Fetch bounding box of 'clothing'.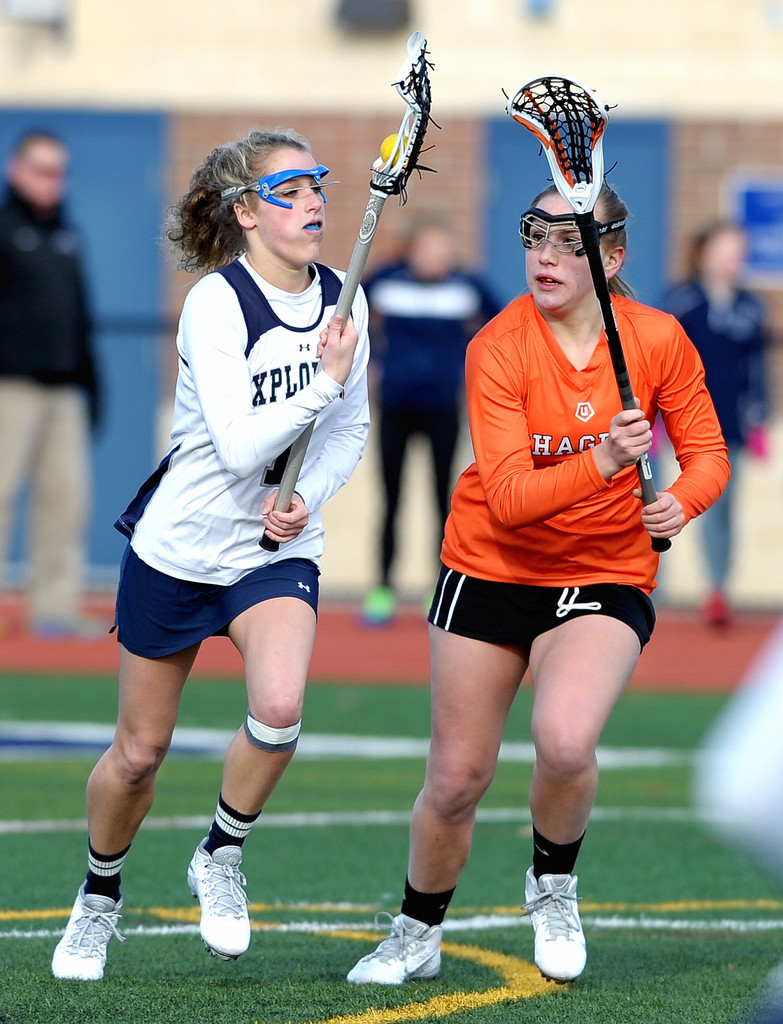
Bbox: (426, 280, 720, 659).
